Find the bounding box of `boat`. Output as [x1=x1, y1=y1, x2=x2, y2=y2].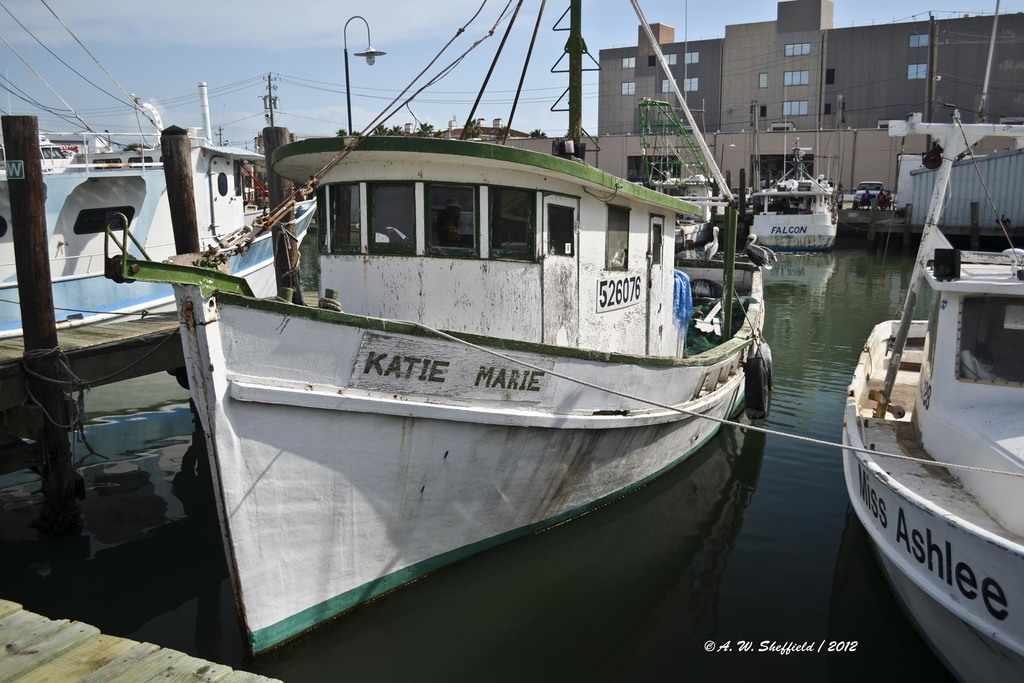
[x1=739, y1=131, x2=841, y2=259].
